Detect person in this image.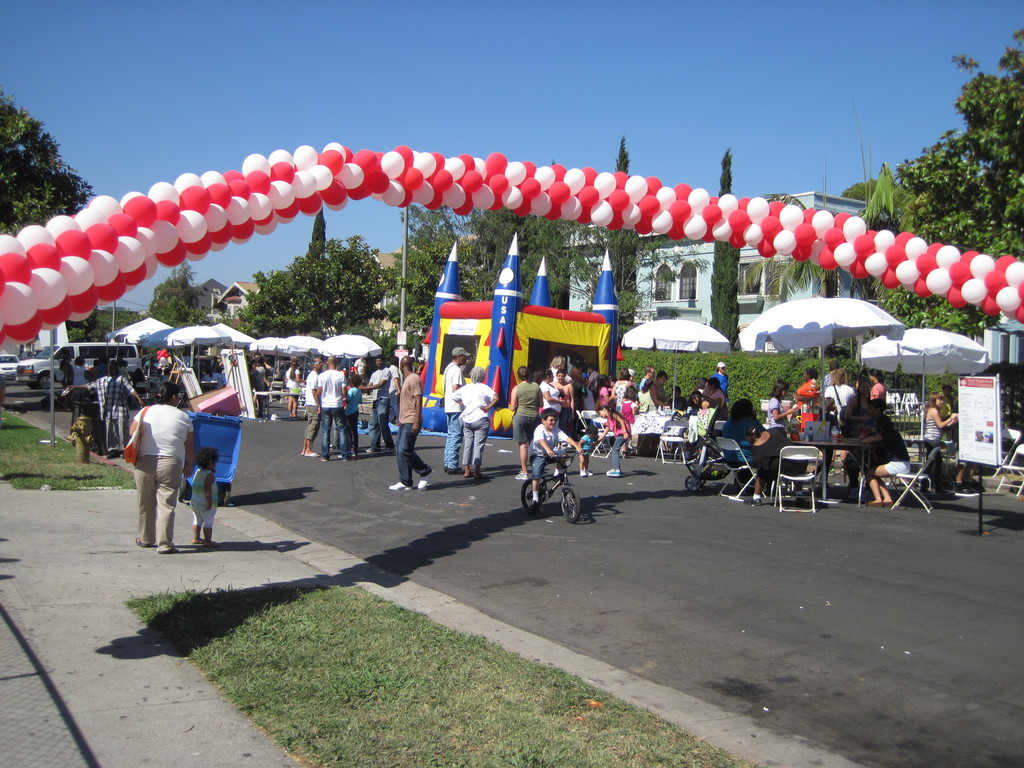
Detection: x1=857 y1=367 x2=873 y2=396.
